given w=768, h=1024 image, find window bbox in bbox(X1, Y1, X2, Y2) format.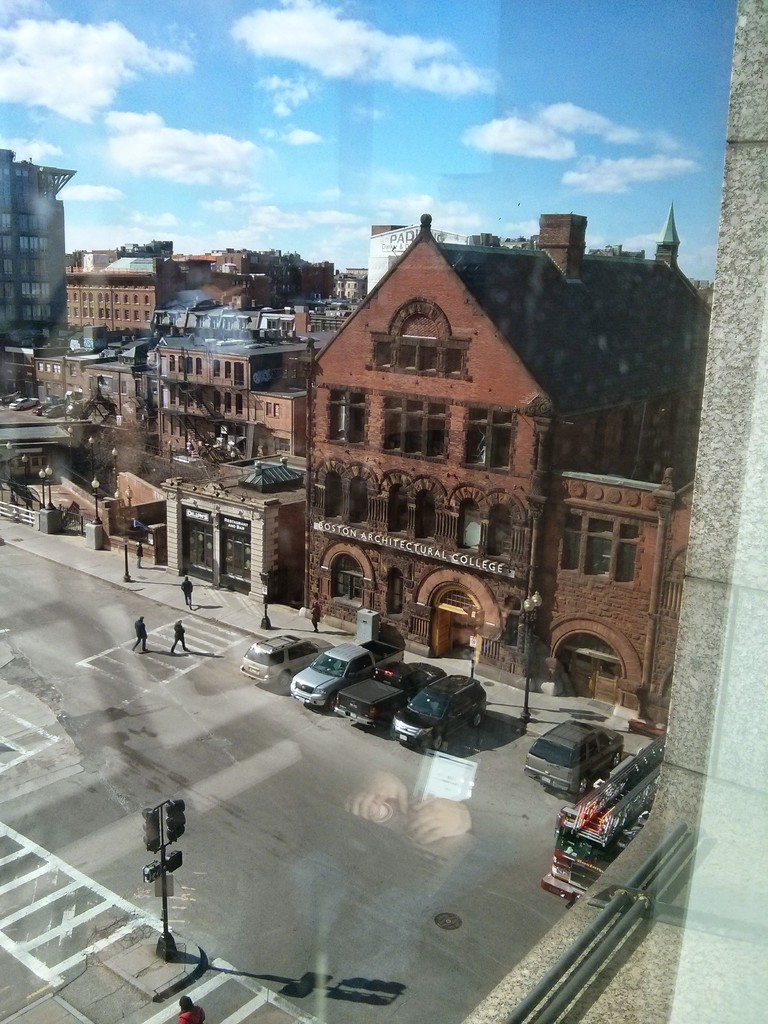
bbox(72, 294, 152, 324).
